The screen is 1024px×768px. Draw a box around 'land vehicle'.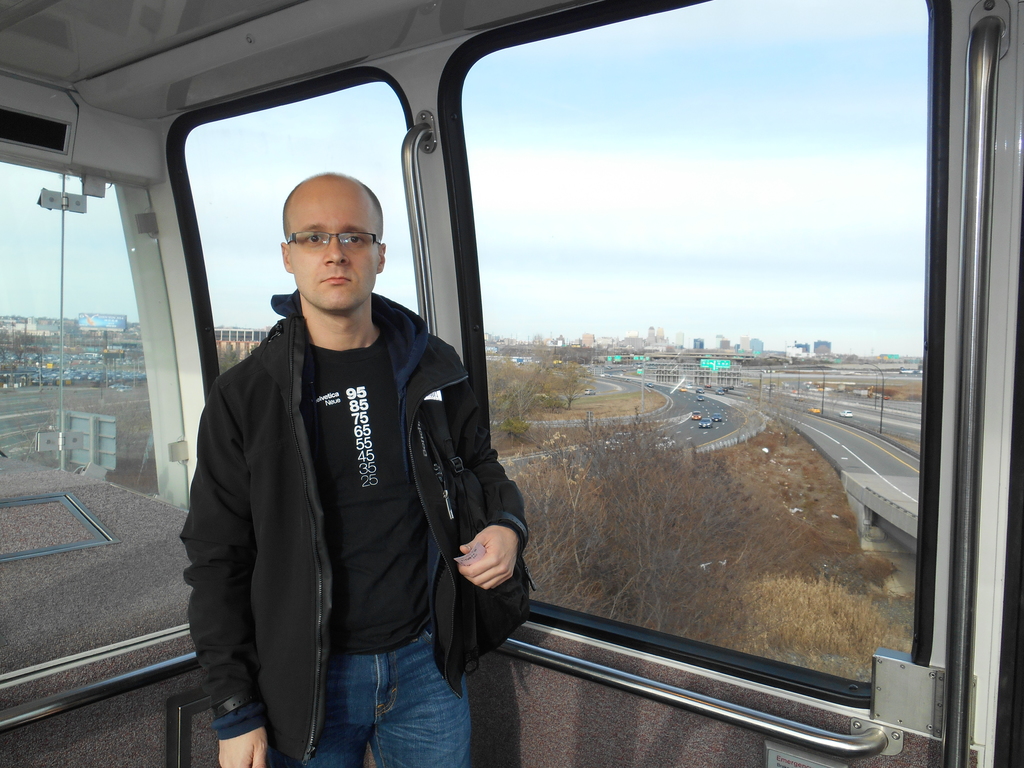
{"left": 806, "top": 404, "right": 823, "bottom": 416}.
